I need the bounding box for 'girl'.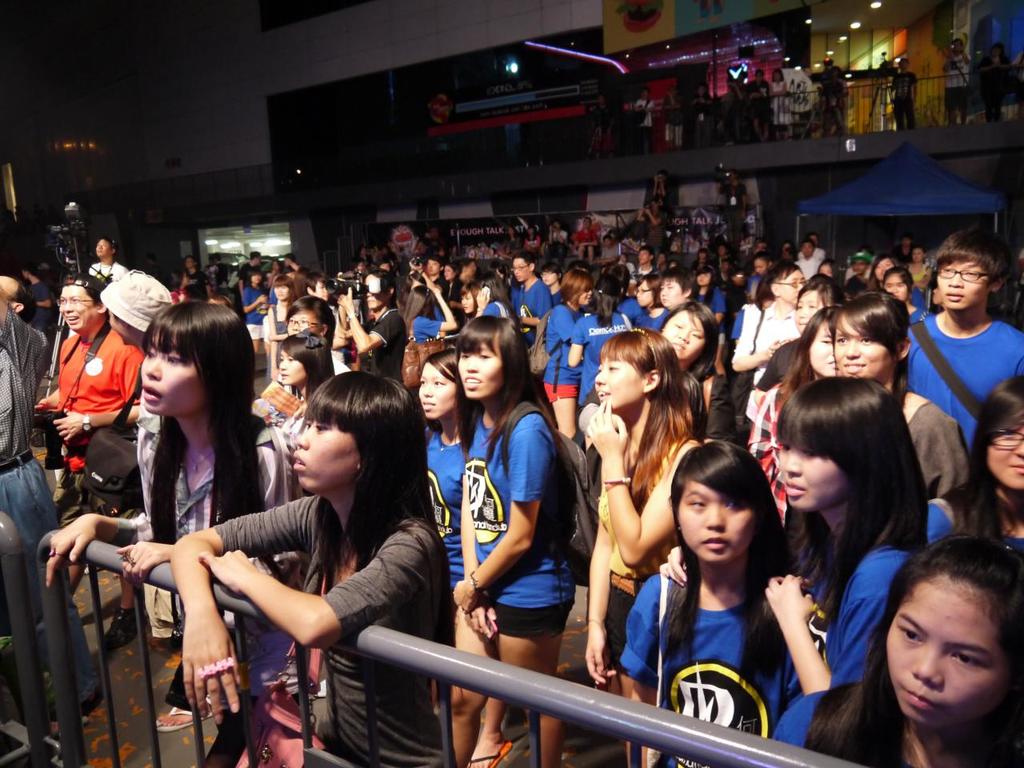
Here it is: left=454, top=282, right=479, bottom=321.
